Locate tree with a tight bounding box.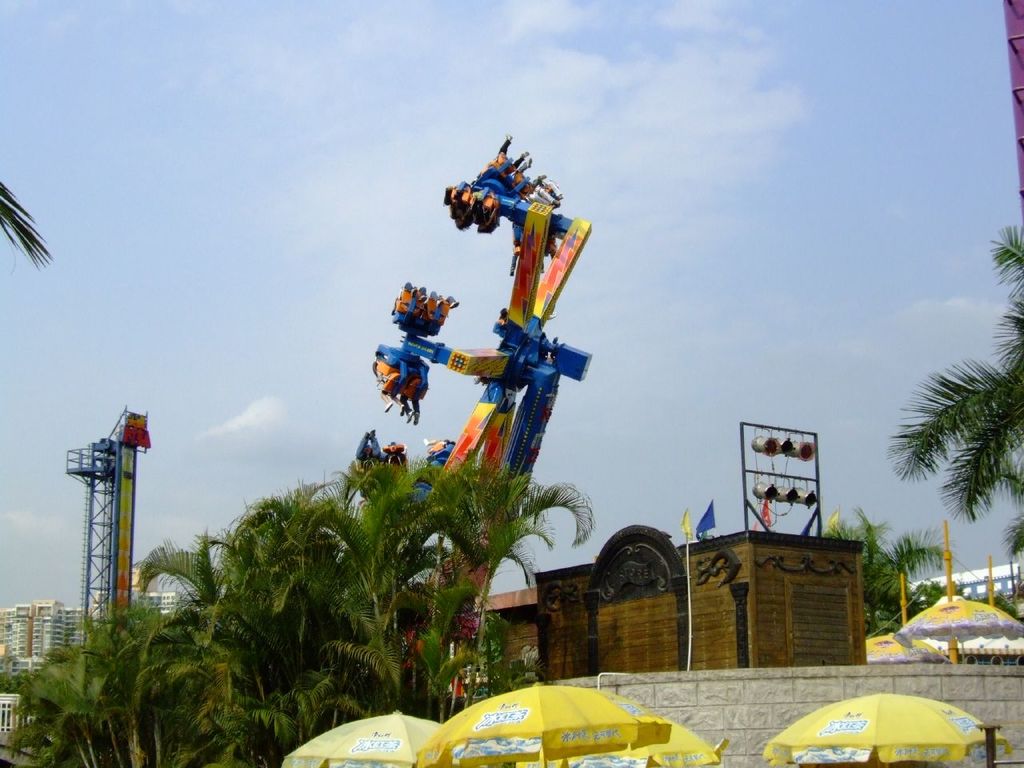
bbox=(226, 477, 366, 730).
